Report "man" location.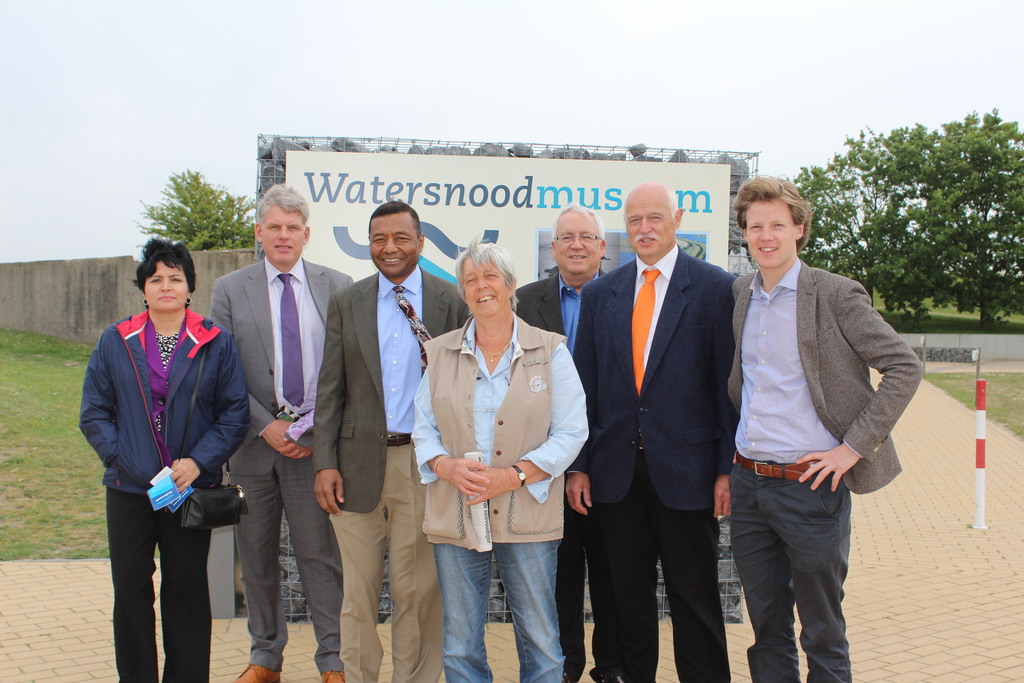
Report: {"left": 511, "top": 204, "right": 634, "bottom": 682}.
